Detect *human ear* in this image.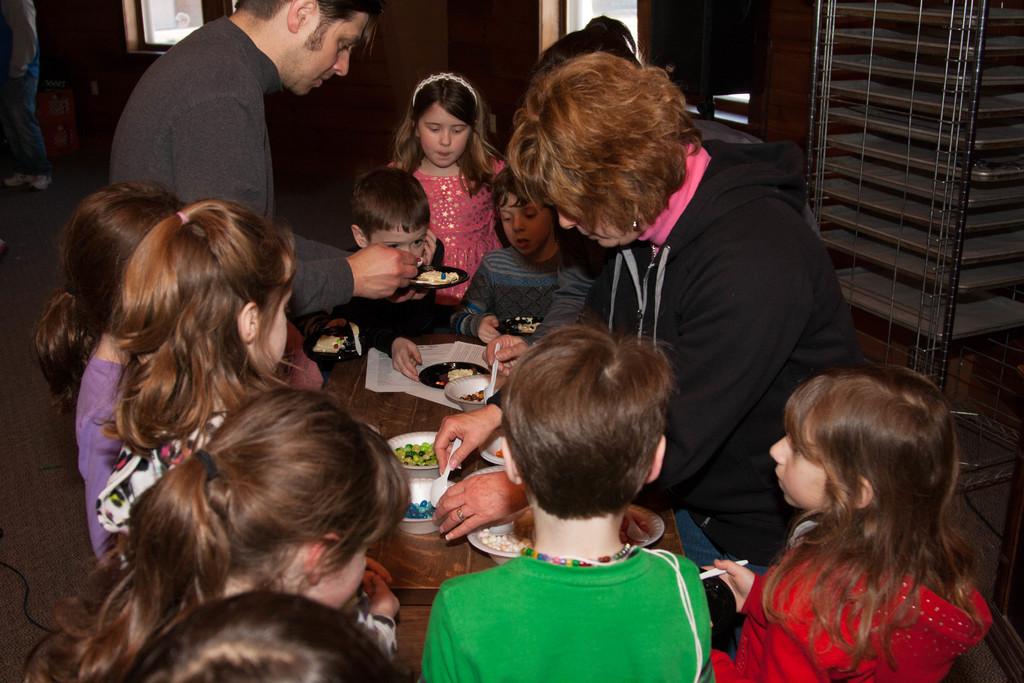
Detection: (502,438,522,484).
